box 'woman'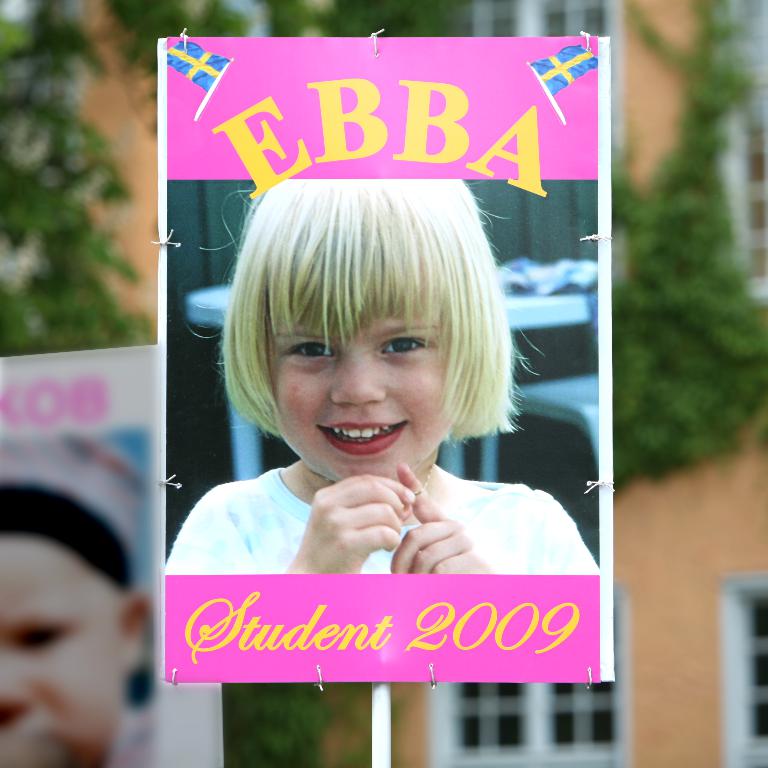
select_region(156, 170, 591, 629)
